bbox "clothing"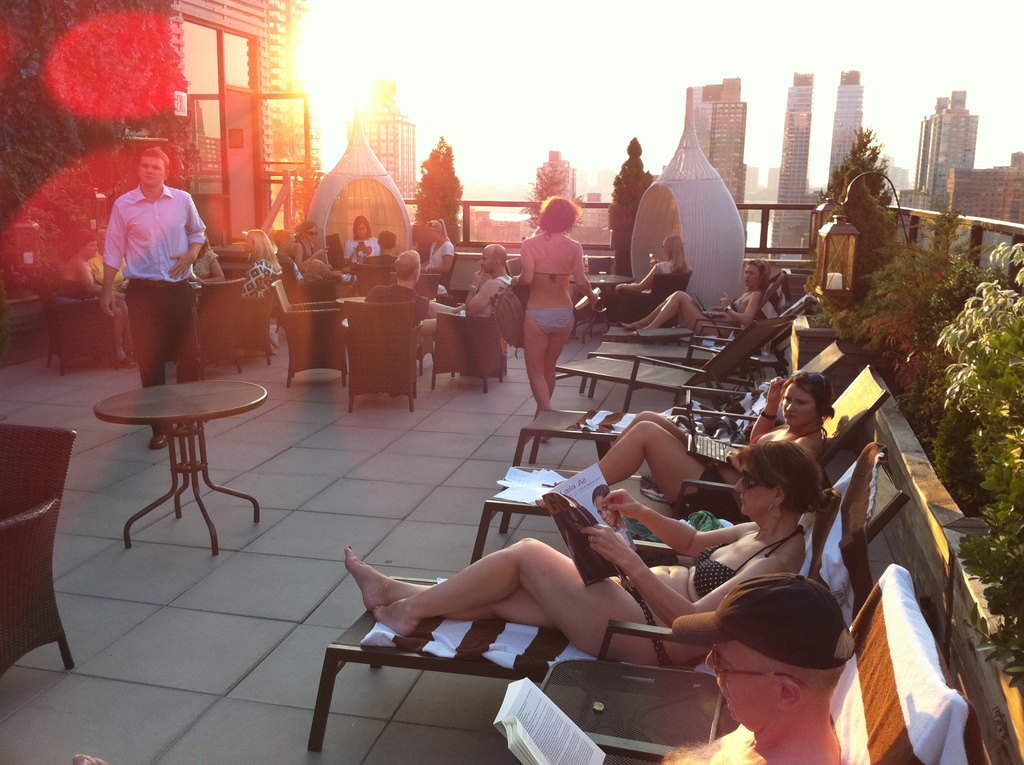
Rect(295, 242, 315, 262)
